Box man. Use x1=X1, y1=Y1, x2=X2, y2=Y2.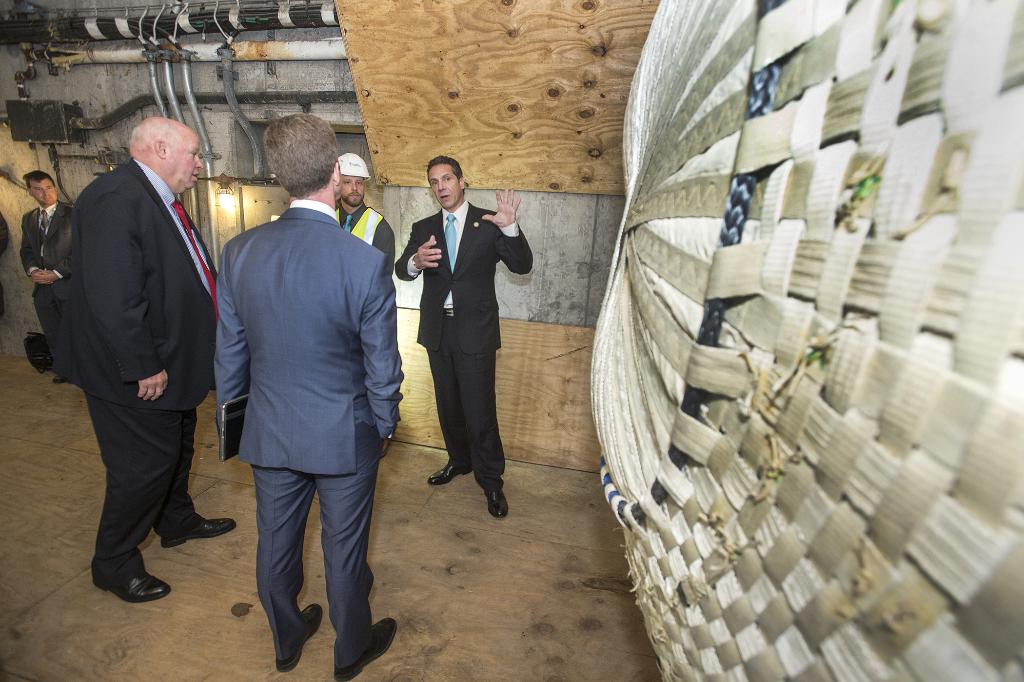
x1=336, y1=156, x2=396, y2=277.
